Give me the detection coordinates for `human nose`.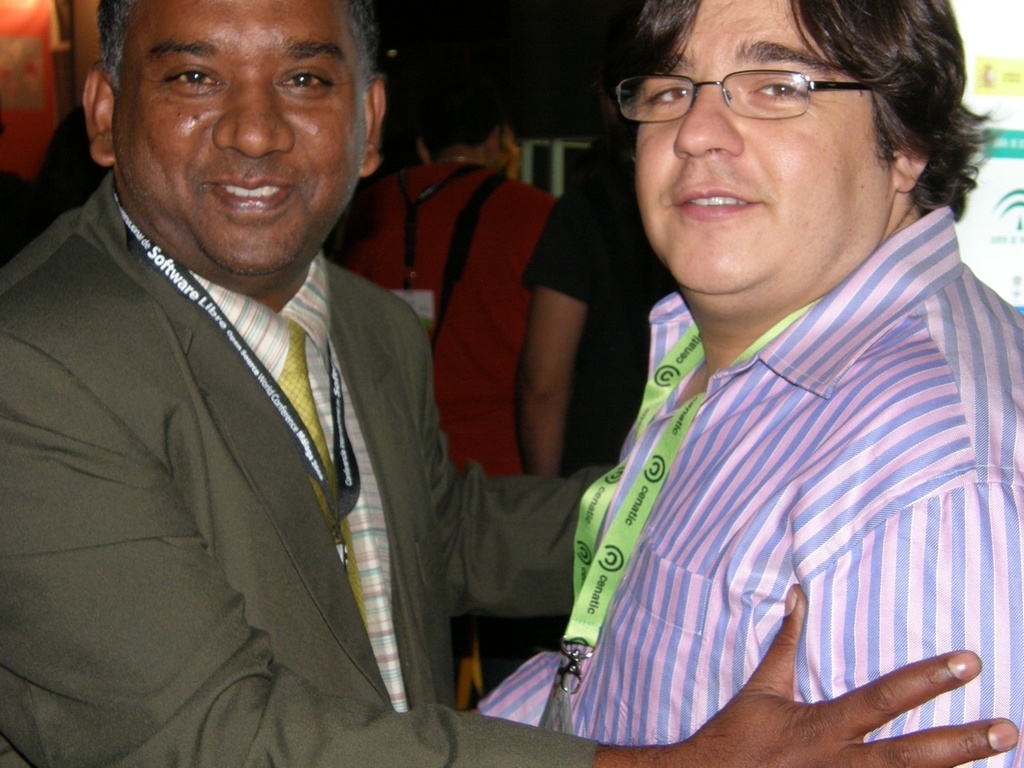
(672,73,744,157).
